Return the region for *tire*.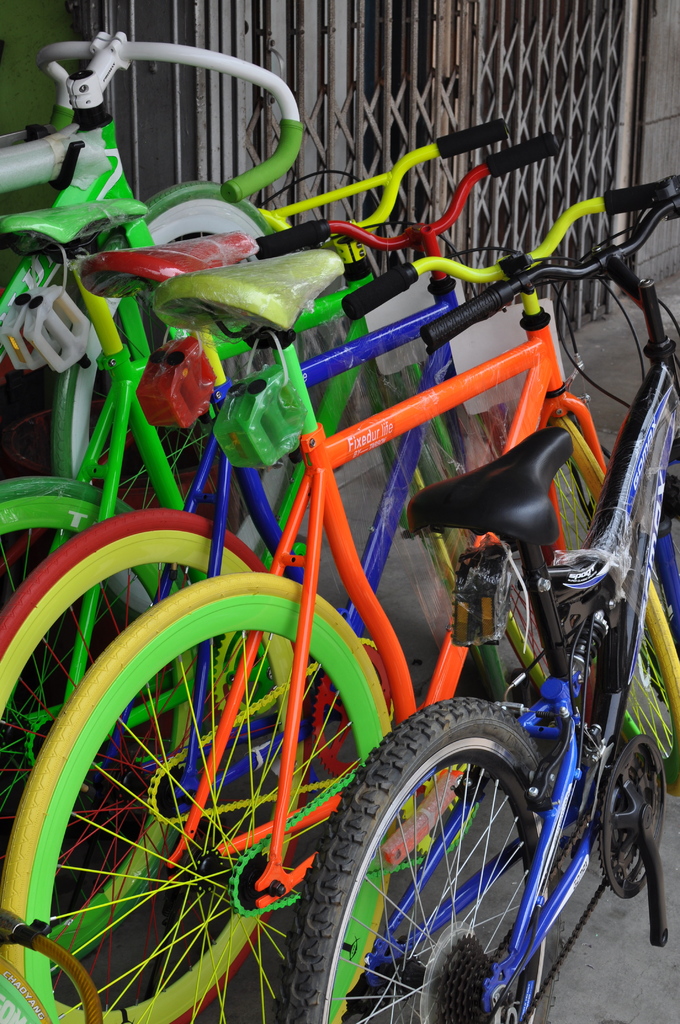
[354, 335, 466, 596].
